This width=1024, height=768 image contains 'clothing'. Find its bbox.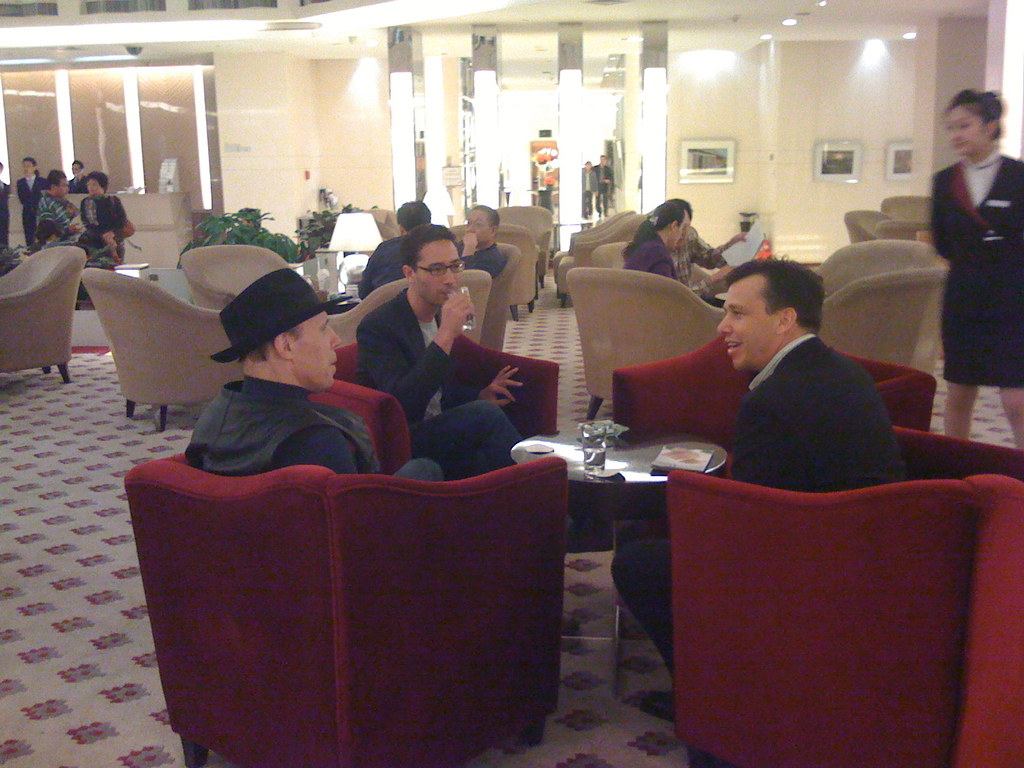
bbox=[606, 327, 906, 678].
